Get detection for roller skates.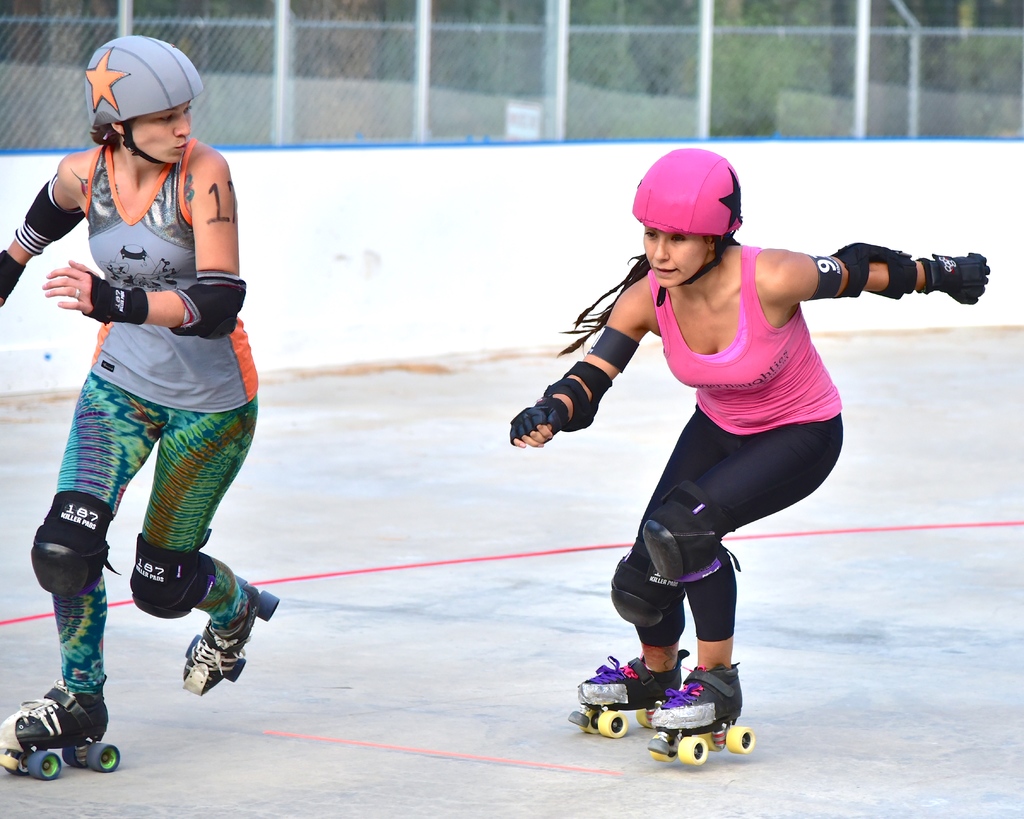
Detection: x1=0, y1=676, x2=119, y2=781.
